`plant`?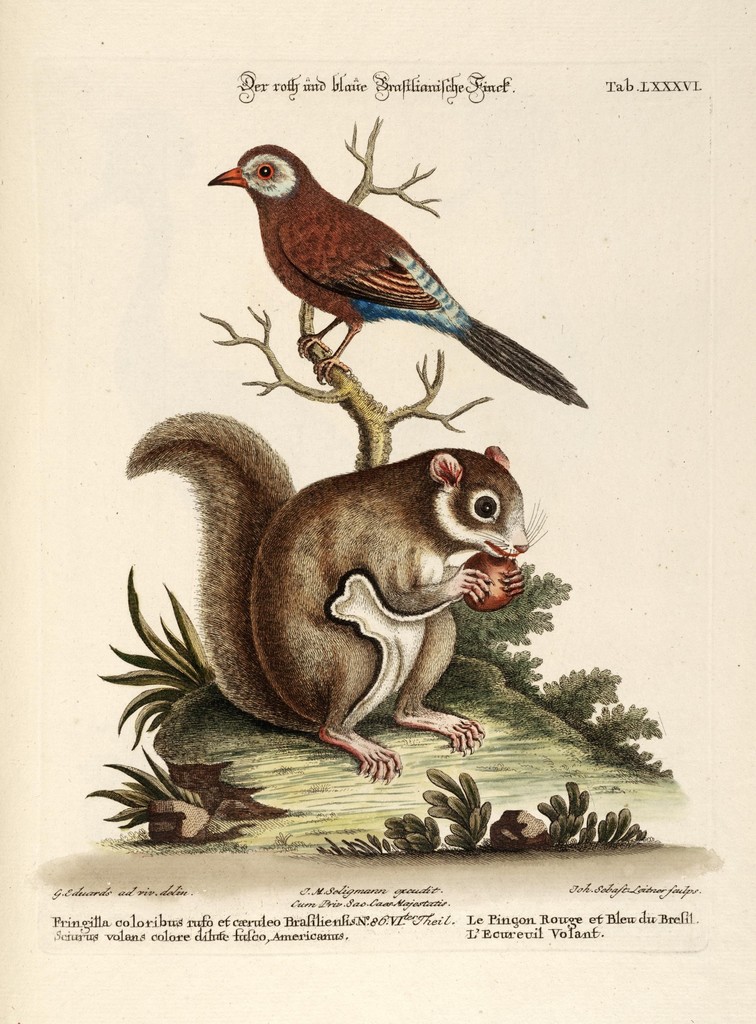
pyautogui.locateOnScreen(421, 764, 491, 854)
